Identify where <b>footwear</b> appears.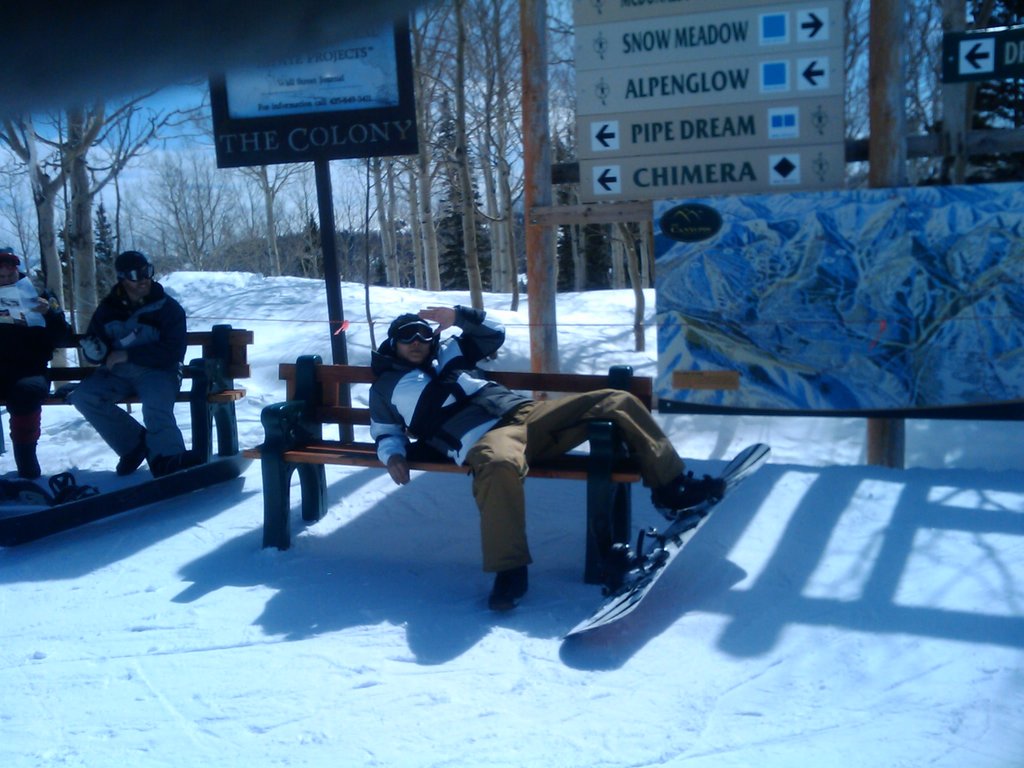
Appears at 493, 568, 527, 614.
